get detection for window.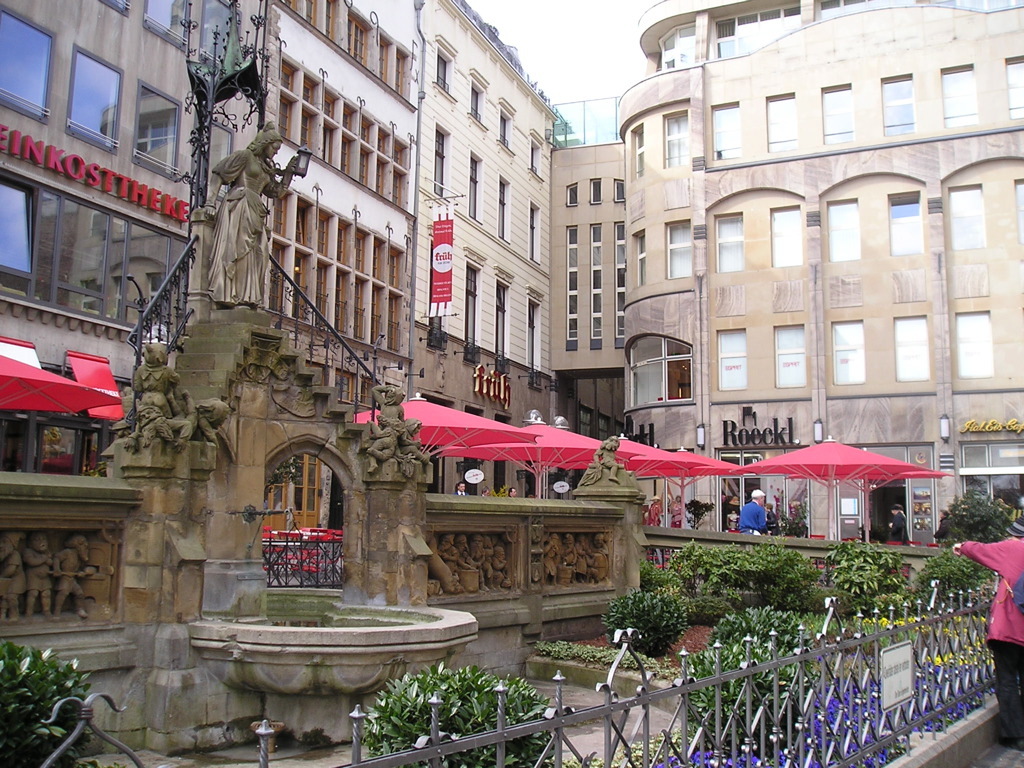
Detection: l=960, t=311, r=991, b=379.
